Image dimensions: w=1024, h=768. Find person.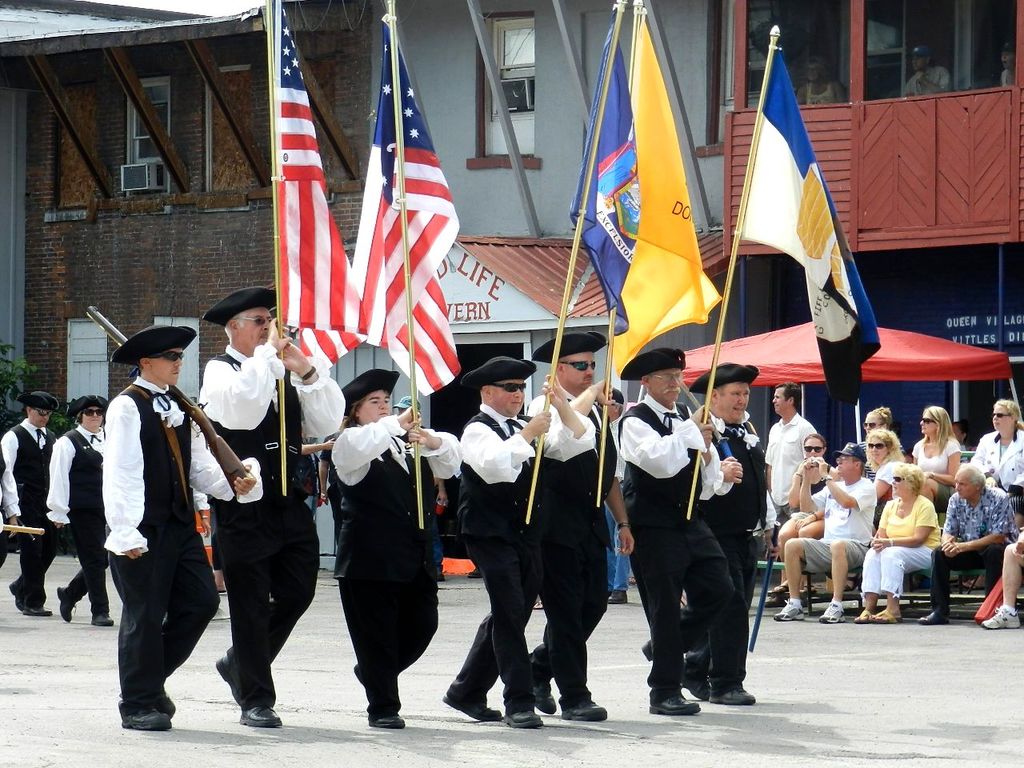
327:366:466:726.
